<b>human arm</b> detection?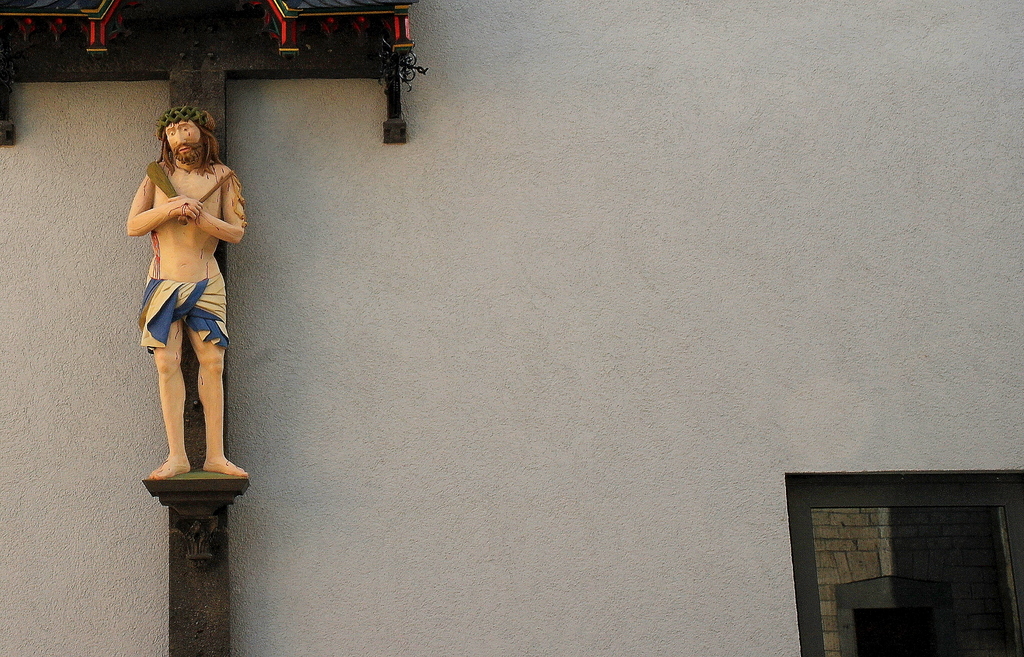
127, 180, 201, 237
